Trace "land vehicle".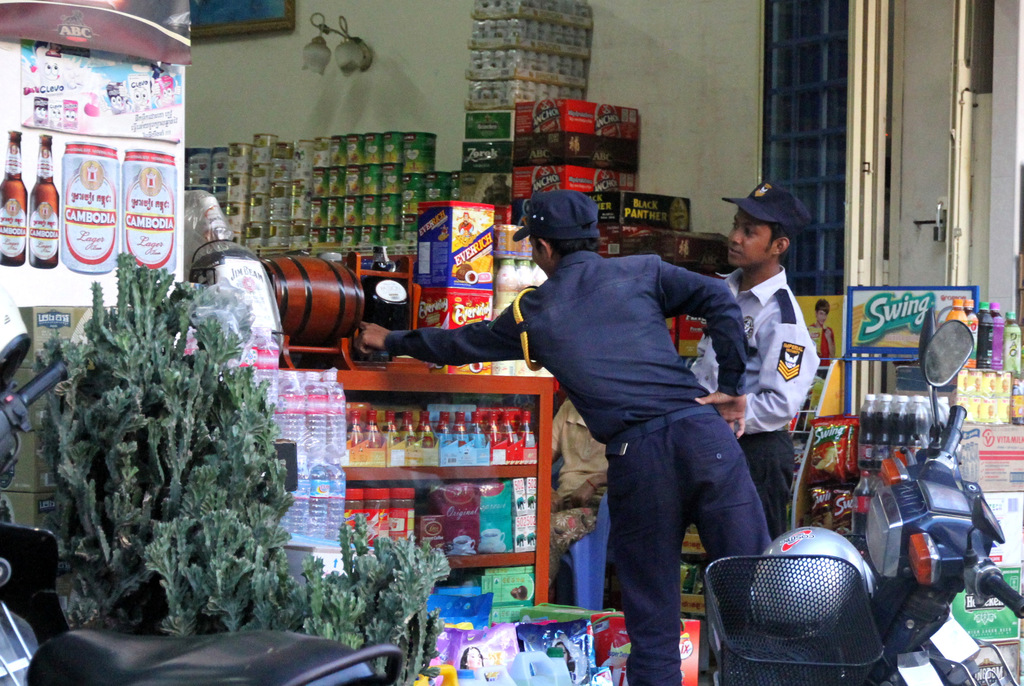
Traced to {"x1": 844, "y1": 433, "x2": 1004, "y2": 627}.
